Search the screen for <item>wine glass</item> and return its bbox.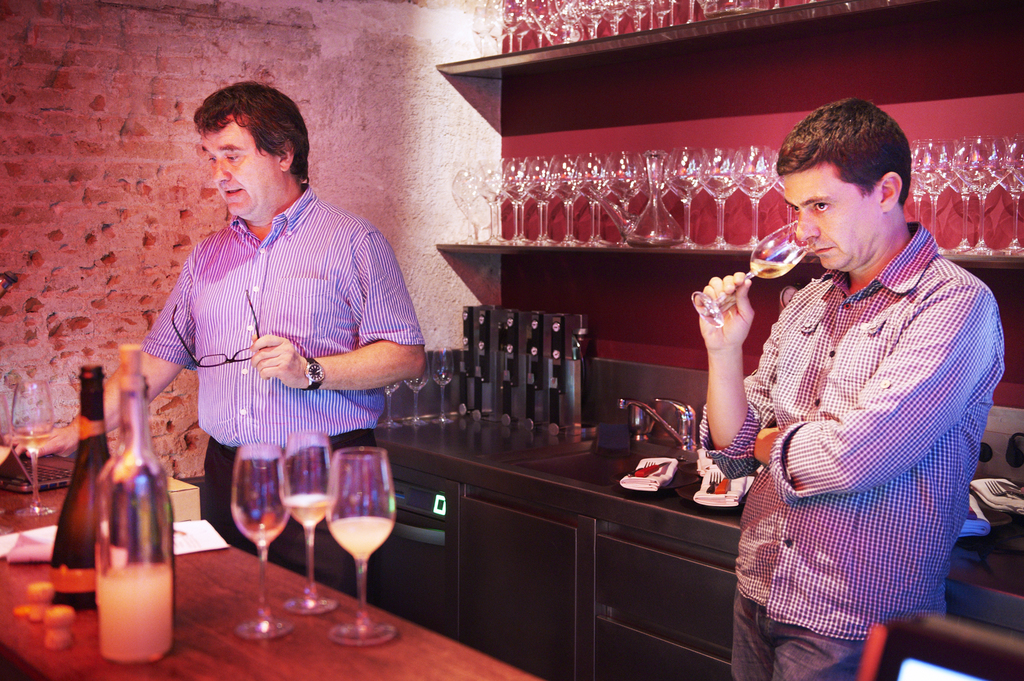
Found: left=689, top=214, right=819, bottom=326.
